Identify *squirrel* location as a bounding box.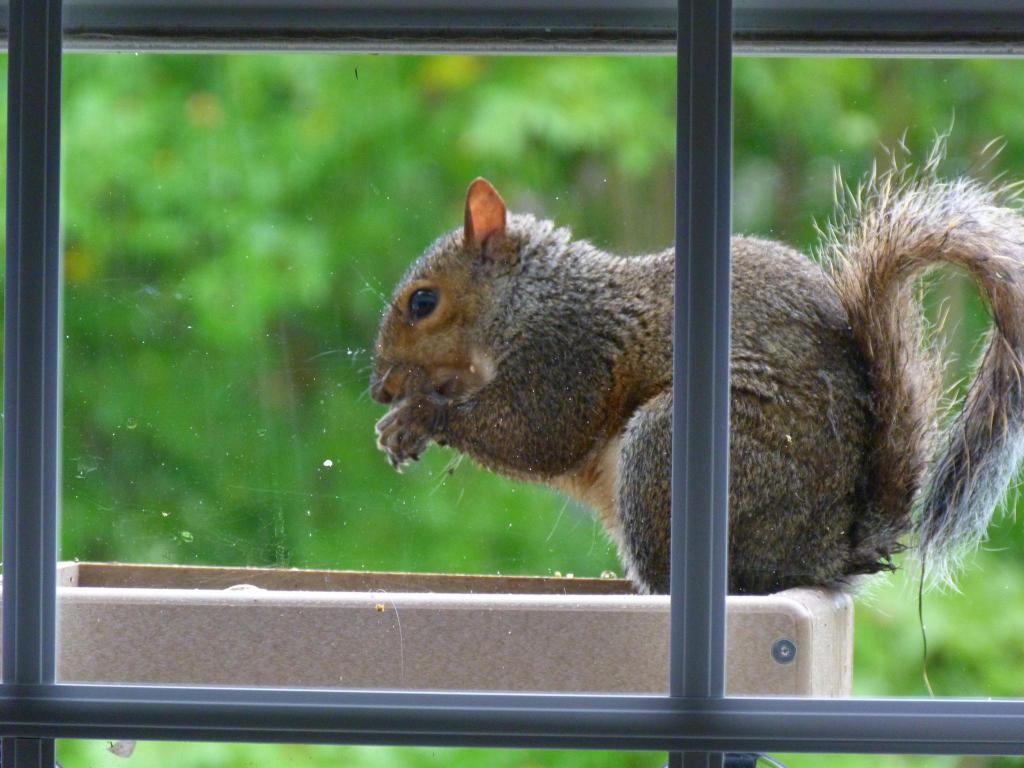
locate(298, 104, 1023, 598).
